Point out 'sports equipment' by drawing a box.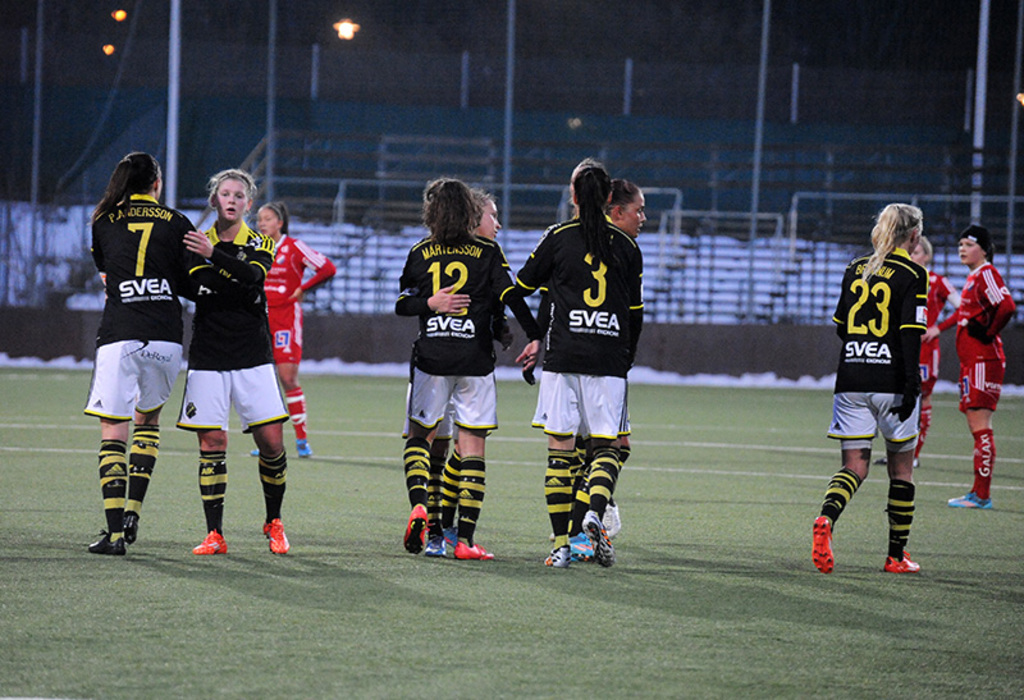
box=[541, 544, 572, 569].
